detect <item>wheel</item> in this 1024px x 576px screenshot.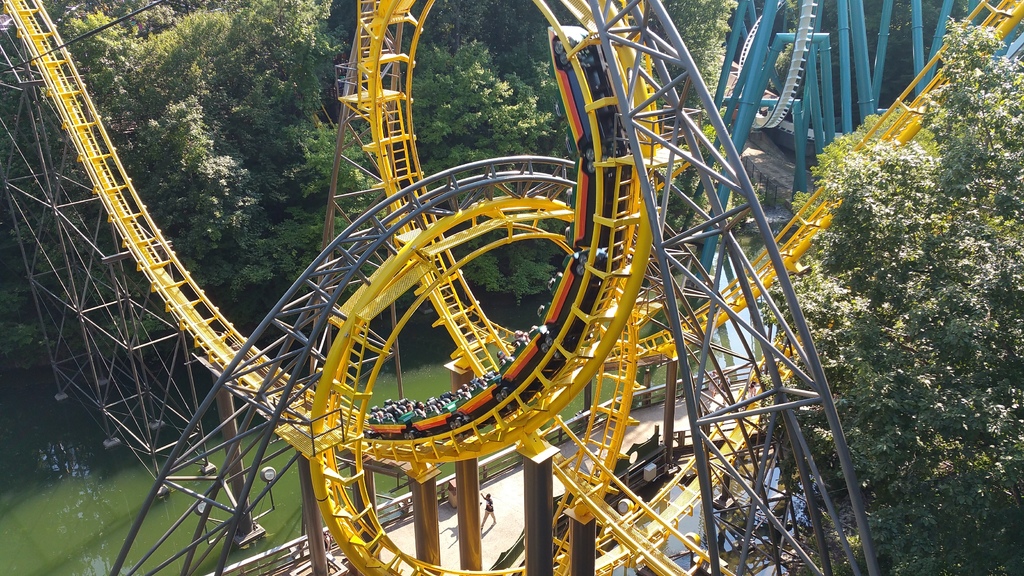
Detection: left=447, top=420, right=456, bottom=431.
